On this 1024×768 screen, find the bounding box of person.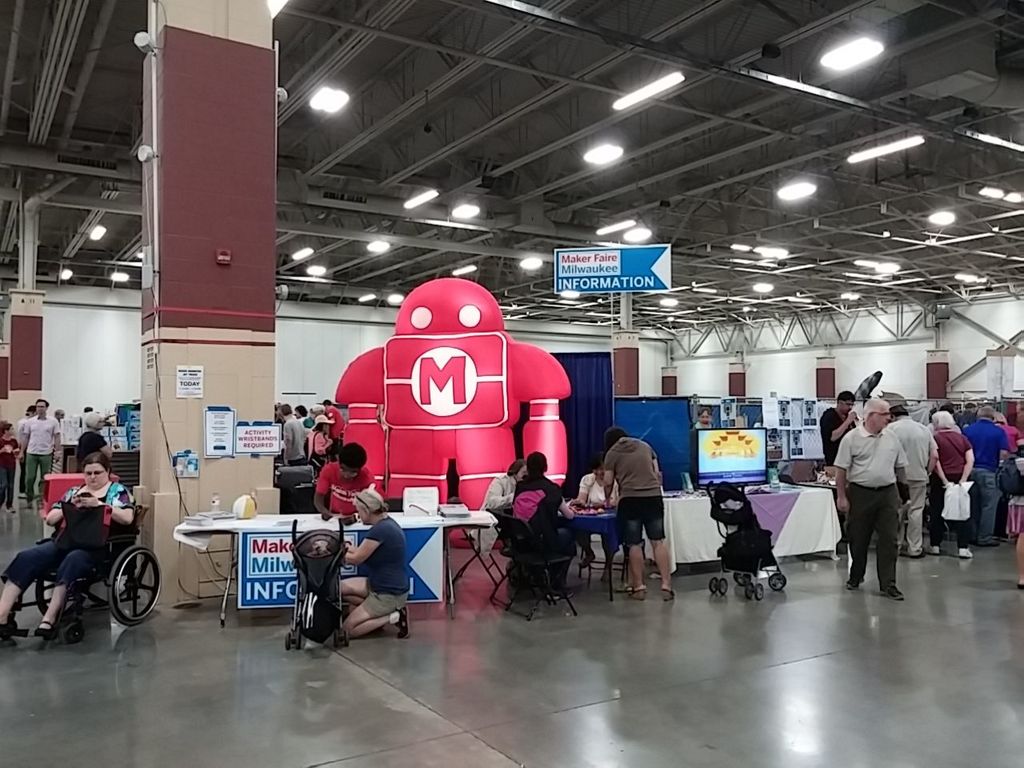
Bounding box: detection(512, 453, 576, 598).
